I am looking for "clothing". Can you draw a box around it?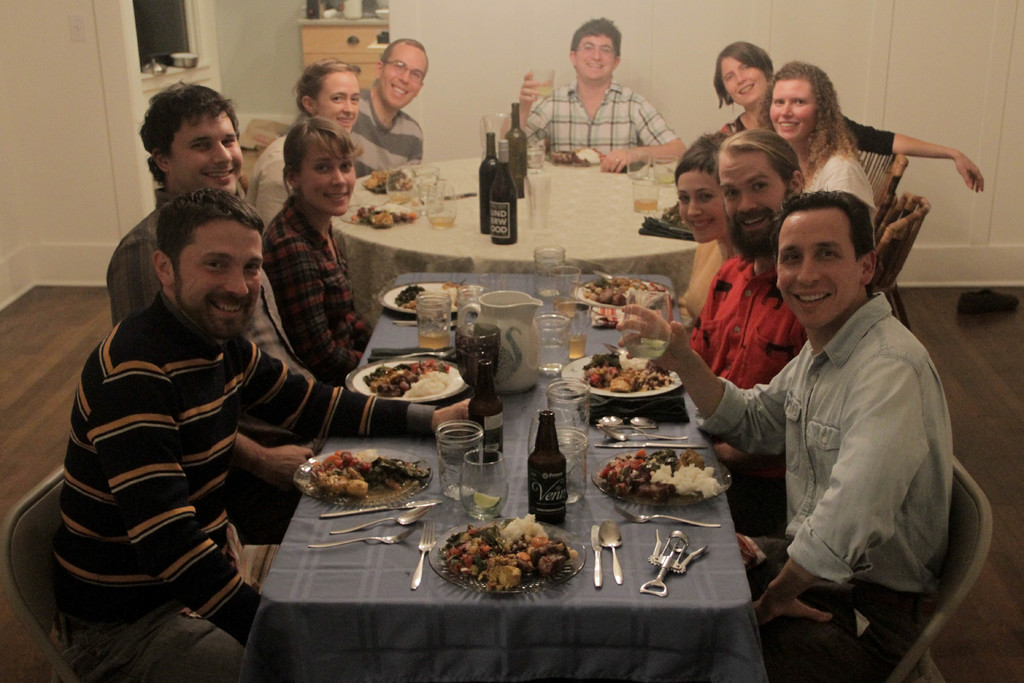
Sure, the bounding box is {"x1": 262, "y1": 202, "x2": 374, "y2": 378}.
